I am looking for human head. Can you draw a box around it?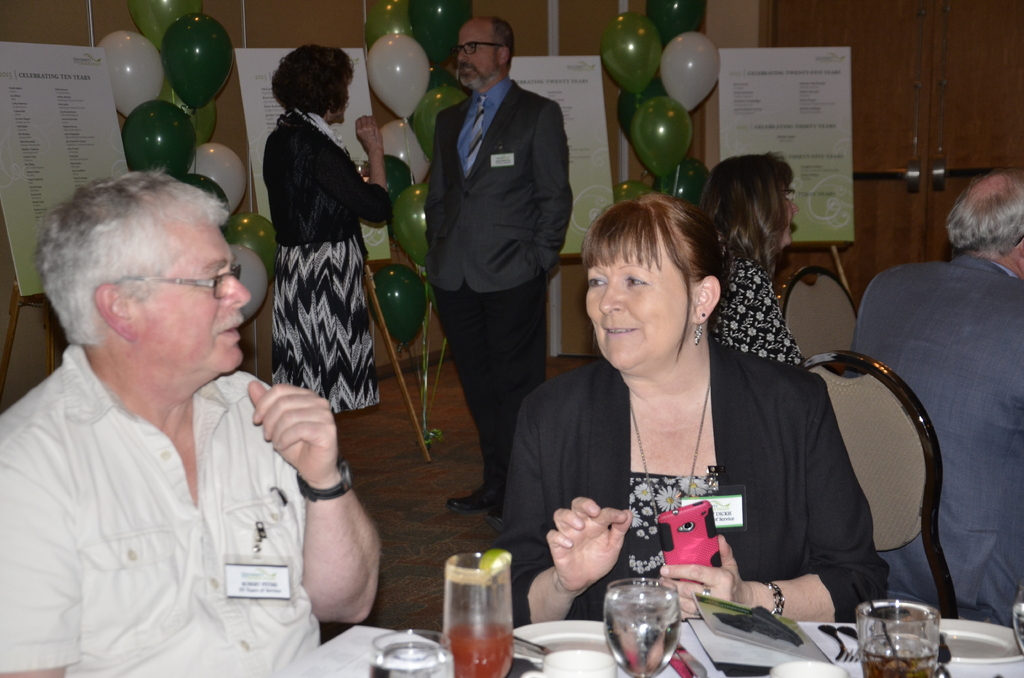
Sure, the bounding box is left=458, top=13, right=513, bottom=91.
